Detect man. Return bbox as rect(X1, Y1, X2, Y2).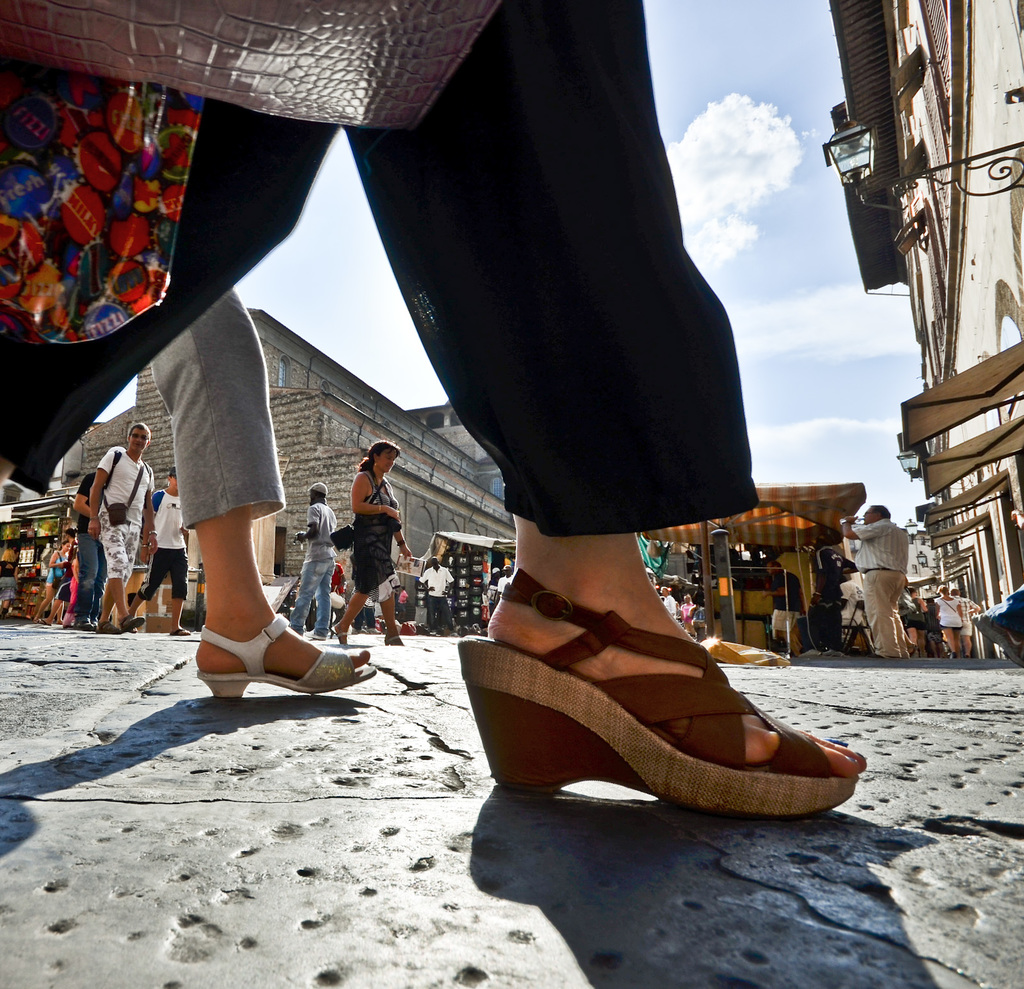
rect(130, 471, 199, 635).
